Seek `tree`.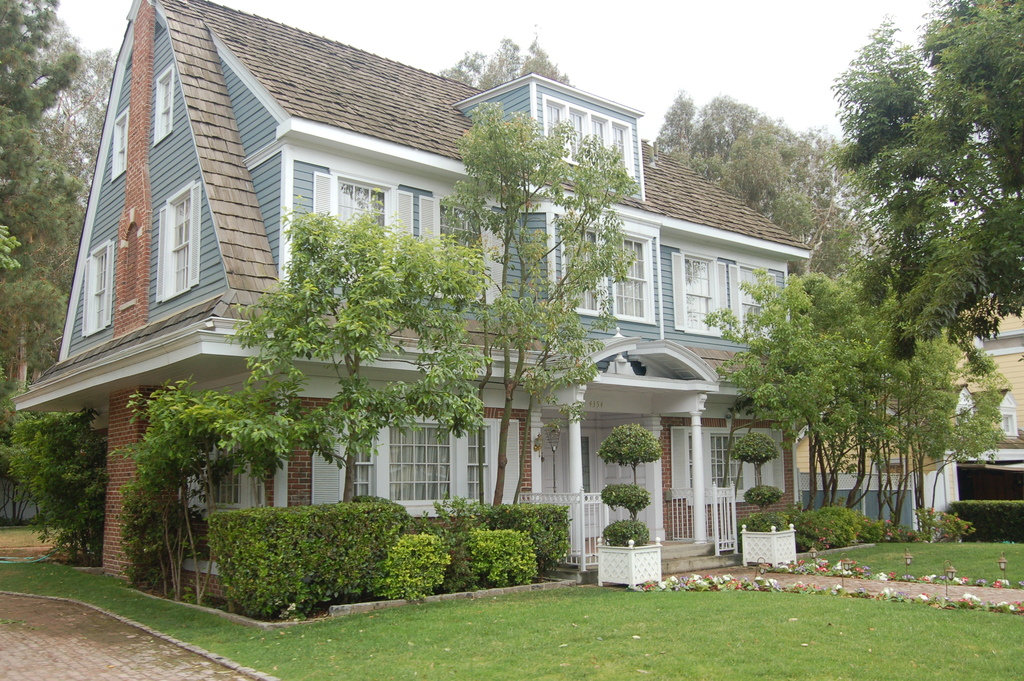
bbox=(700, 263, 885, 508).
